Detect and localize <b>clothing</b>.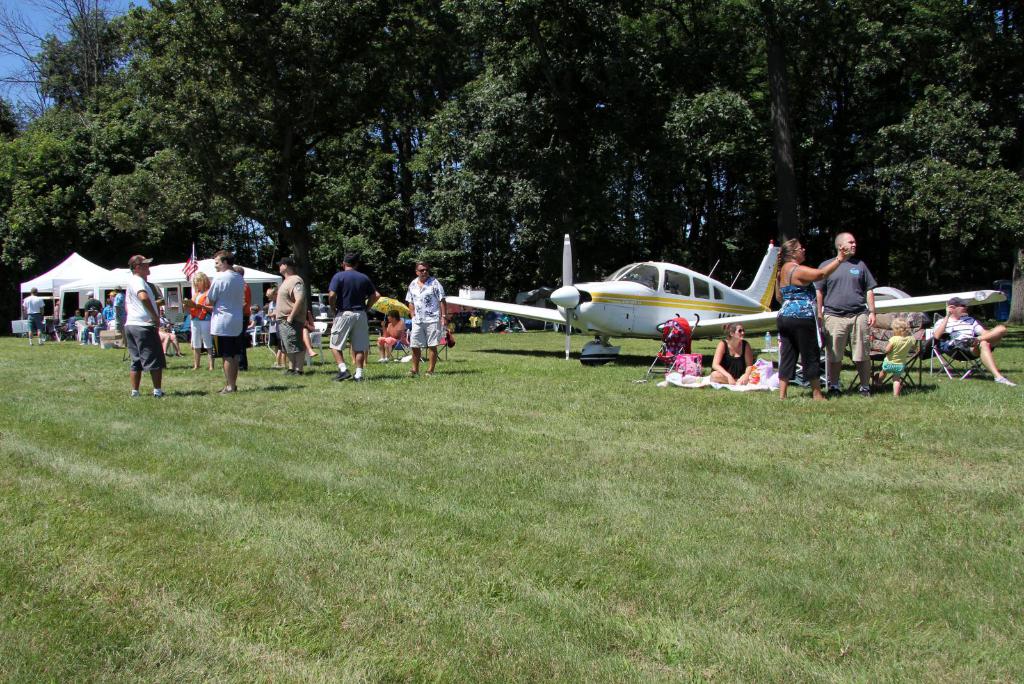
Localized at 400/273/440/345.
